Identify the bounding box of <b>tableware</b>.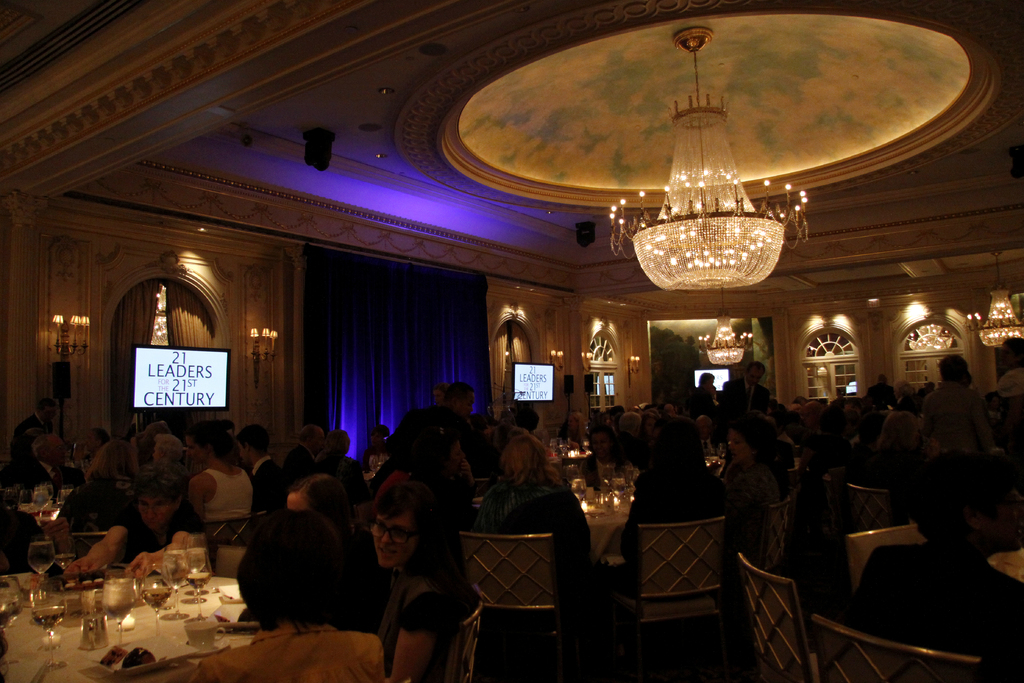
bbox=[54, 538, 76, 586].
